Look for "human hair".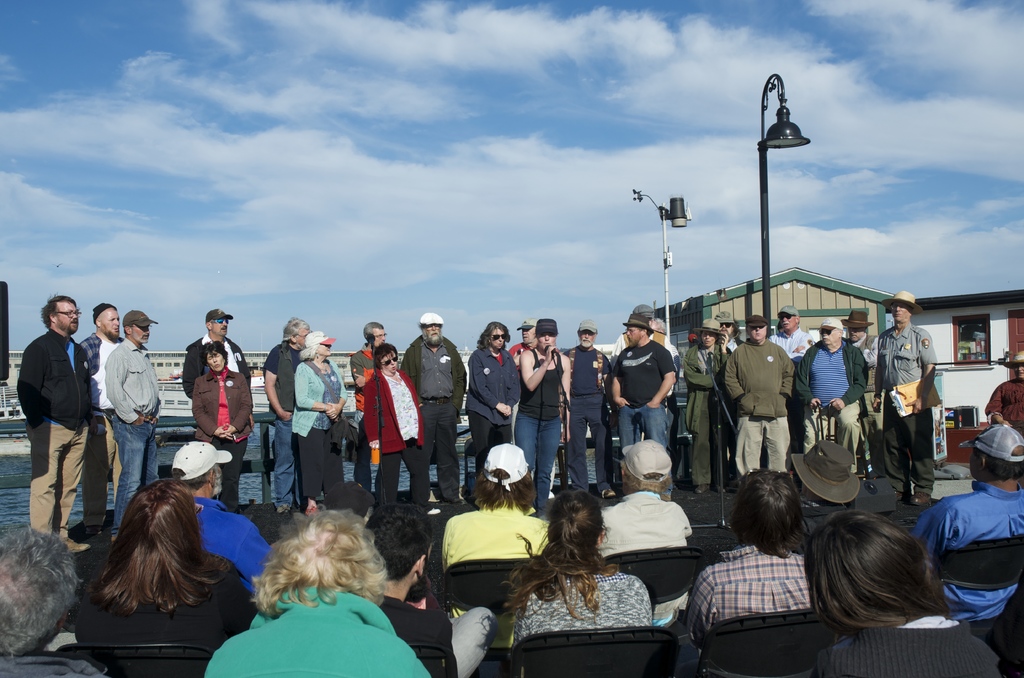
Found: region(477, 470, 535, 510).
